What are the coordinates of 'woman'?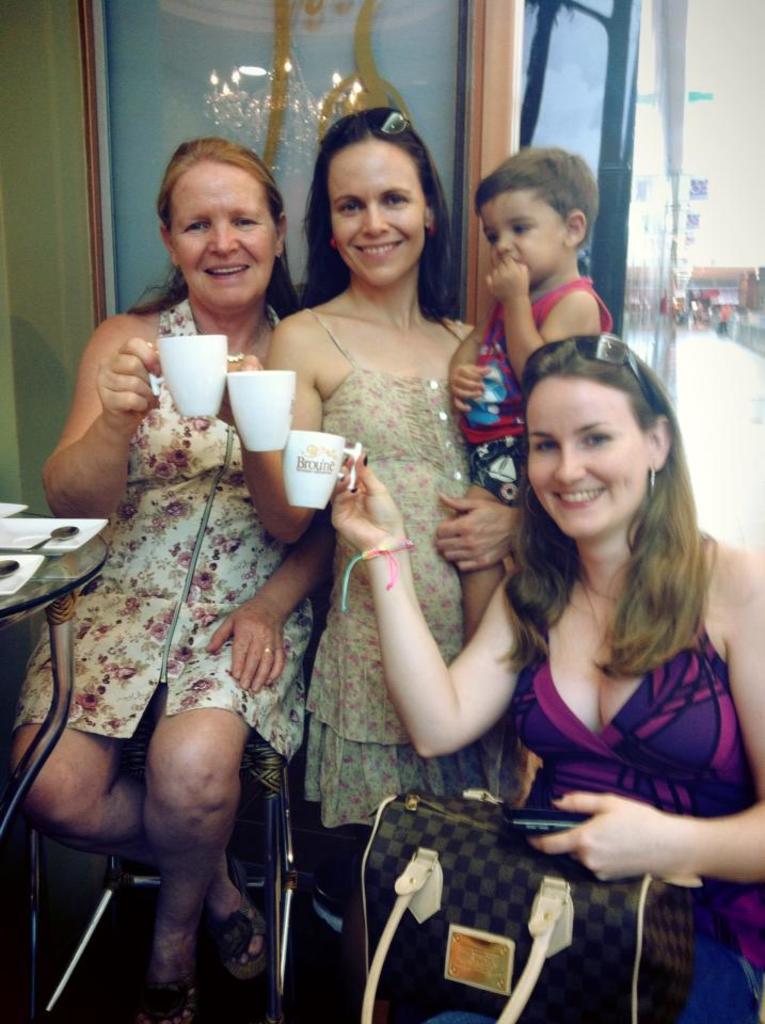
(219, 110, 528, 1023).
